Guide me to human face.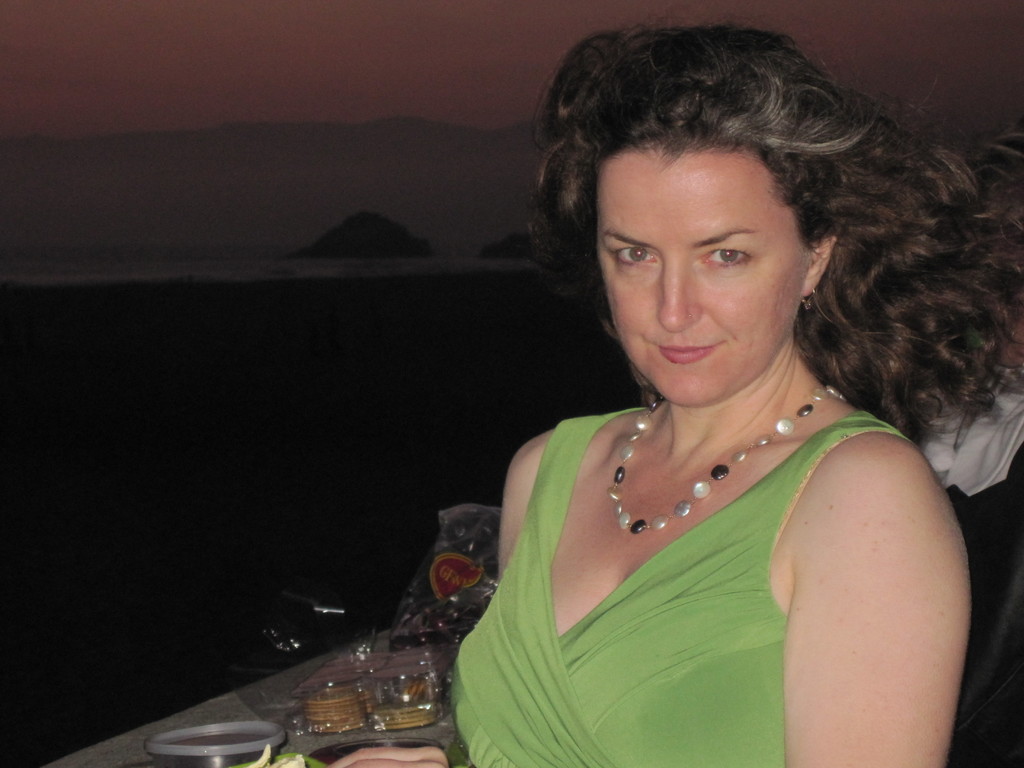
Guidance: l=596, t=146, r=809, b=405.
